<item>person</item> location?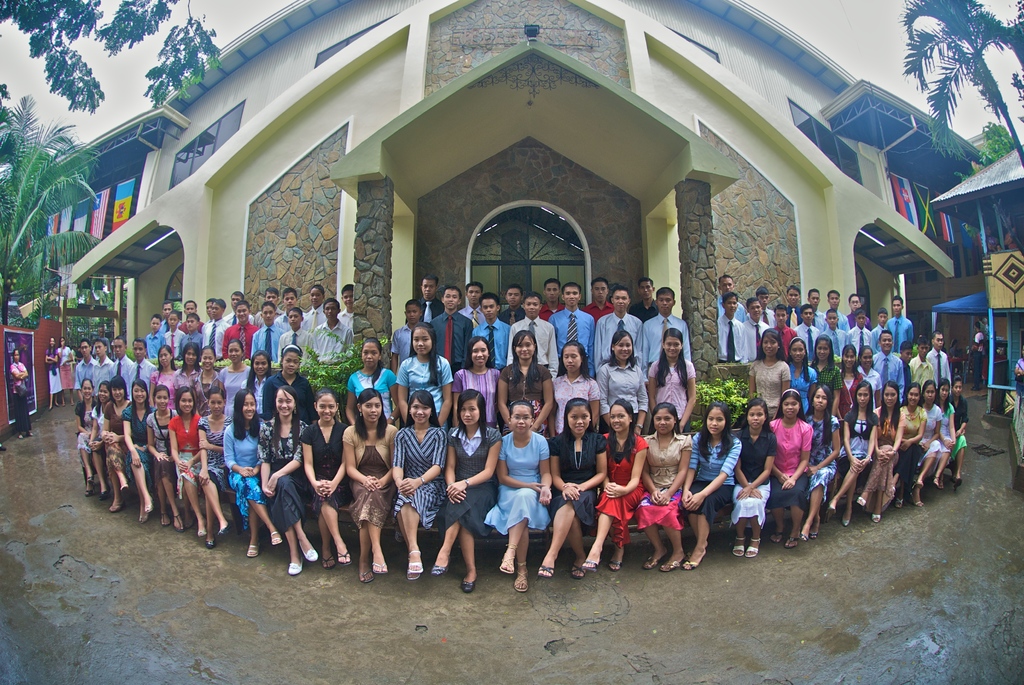
<bbox>54, 335, 72, 406</bbox>
